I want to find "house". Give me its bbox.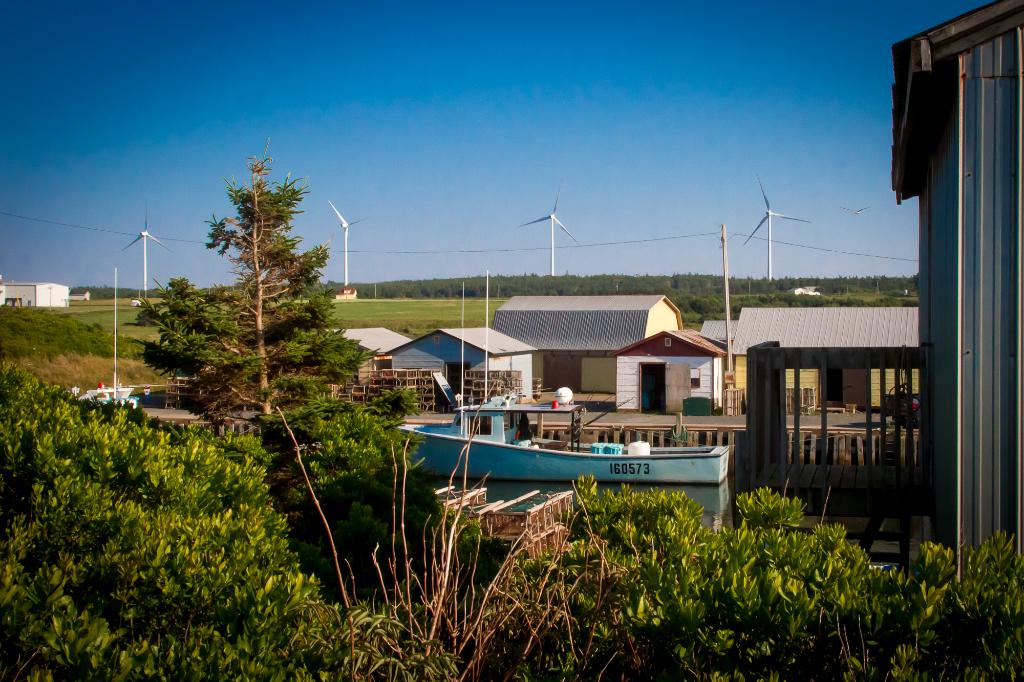
(741,301,915,416).
